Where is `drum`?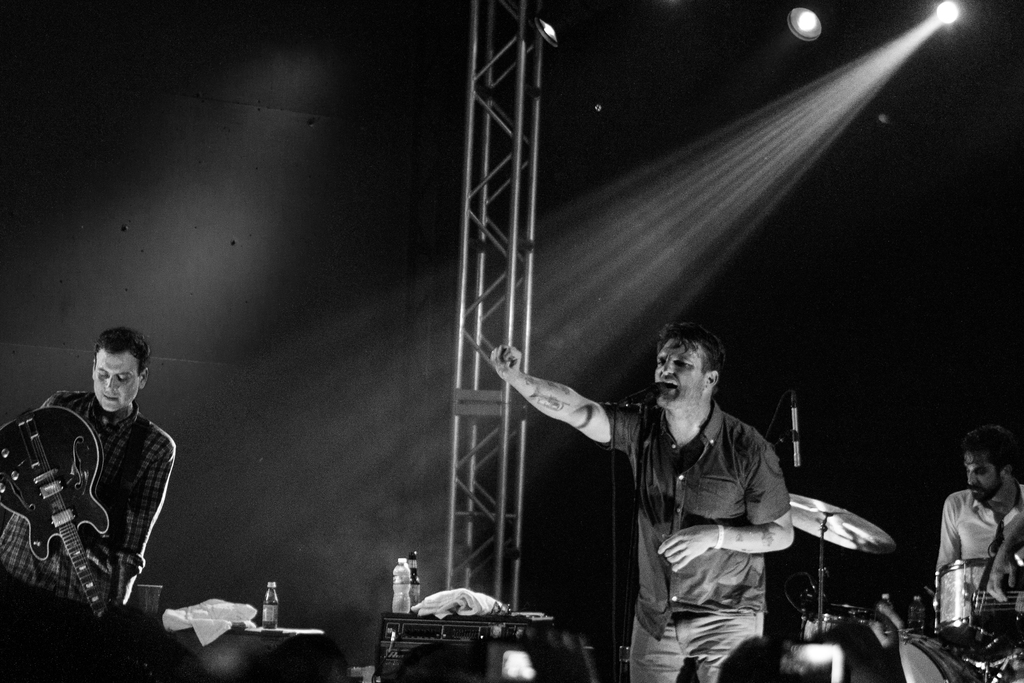
bbox(779, 629, 989, 682).
